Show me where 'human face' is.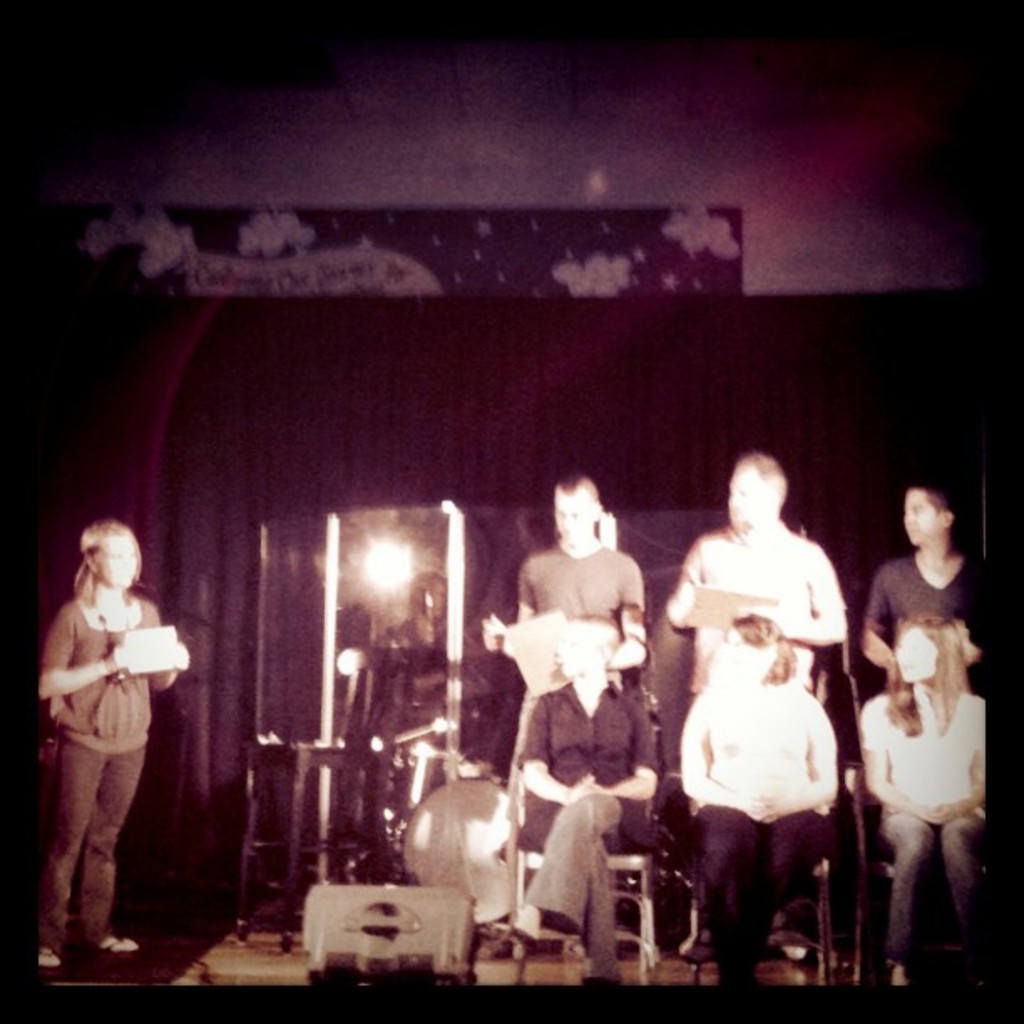
'human face' is at [556, 490, 592, 537].
